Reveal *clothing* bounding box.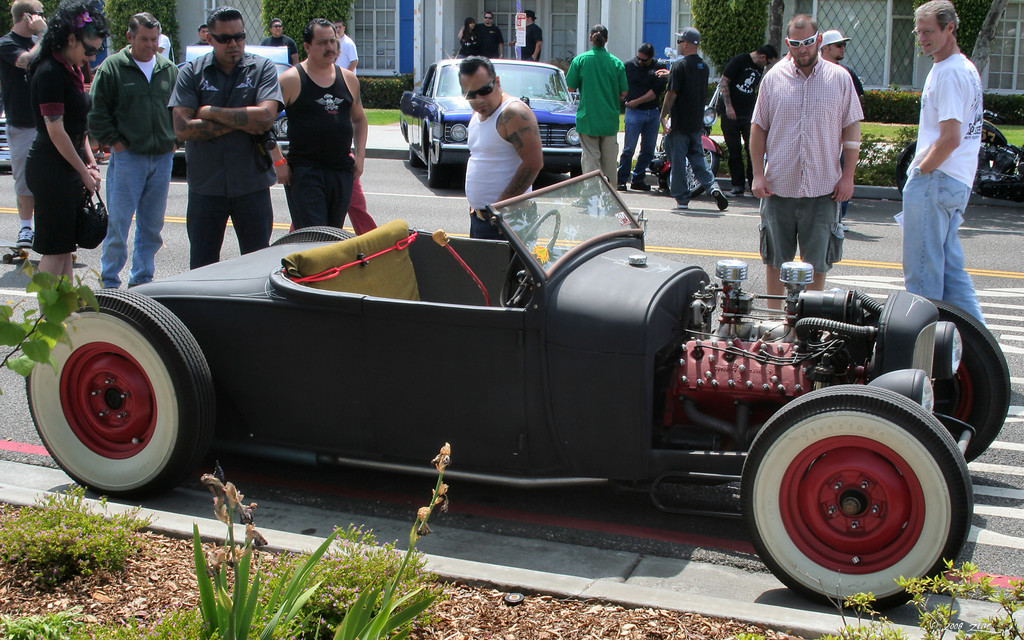
Revealed: detection(285, 60, 356, 215).
